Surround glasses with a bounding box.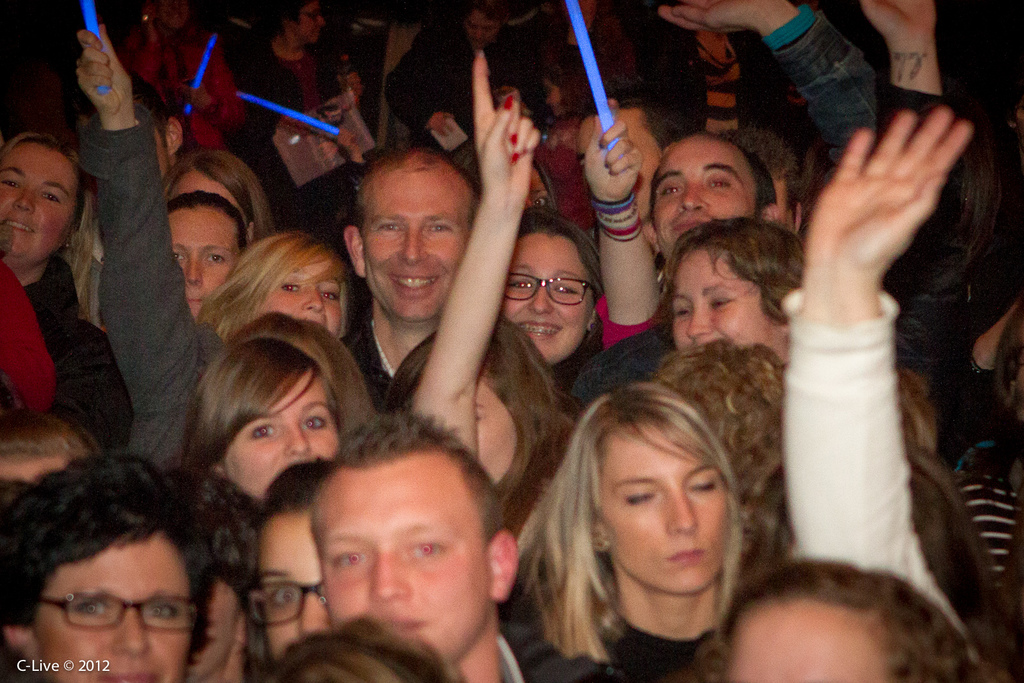
(29, 584, 204, 638).
